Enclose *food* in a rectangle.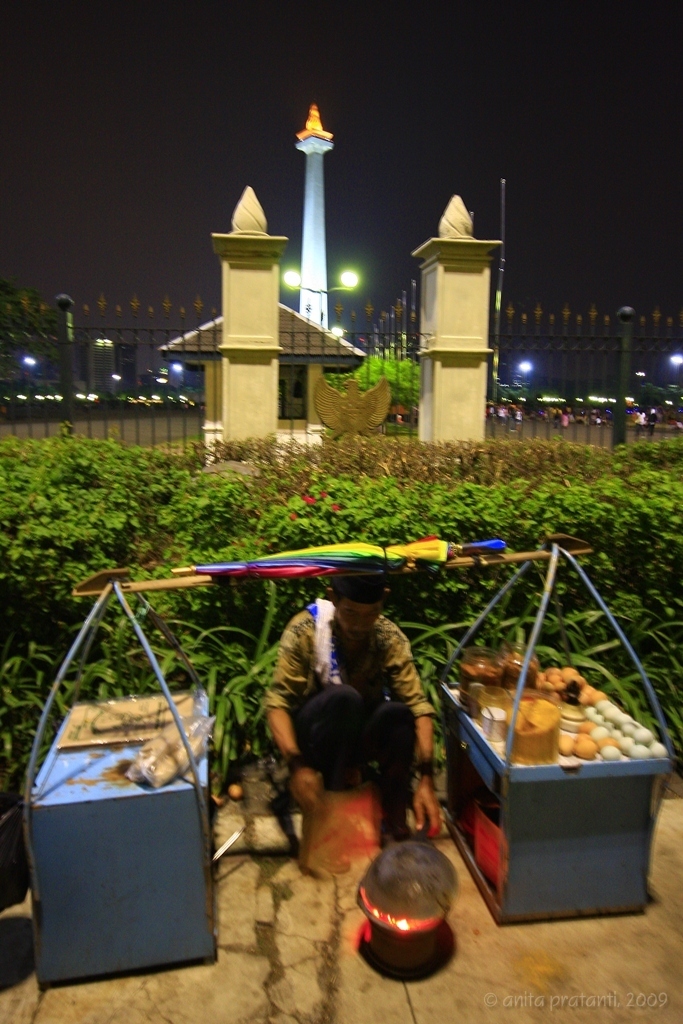
120 721 202 792.
